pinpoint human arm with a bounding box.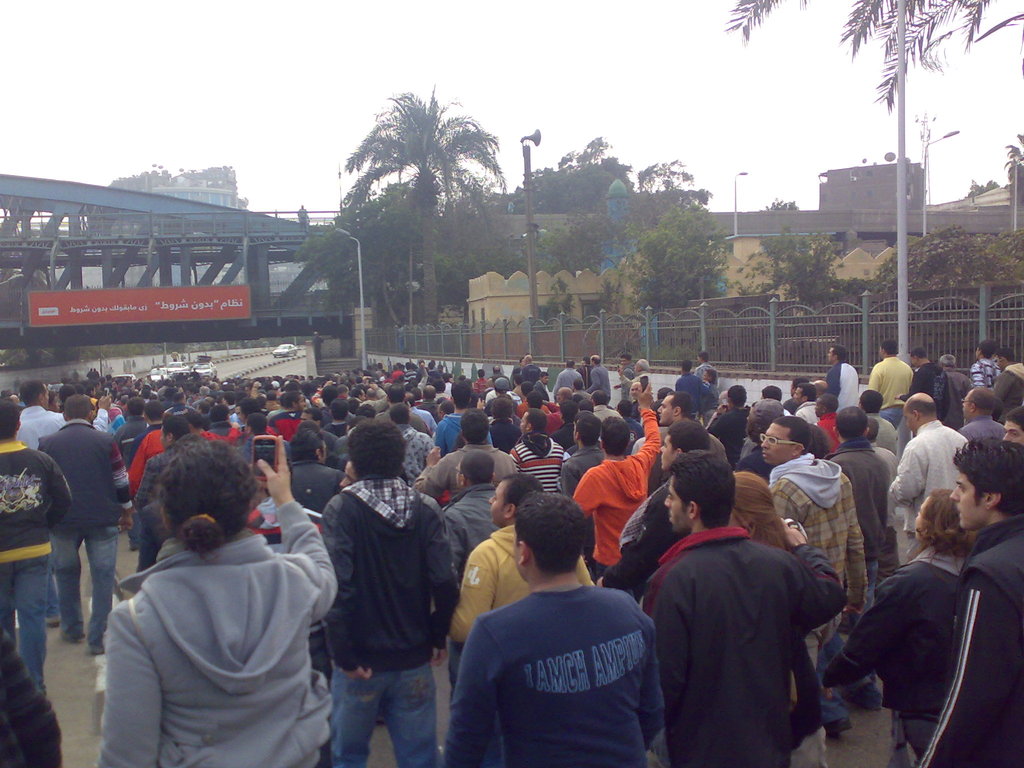
[left=116, top=442, right=132, bottom=537].
